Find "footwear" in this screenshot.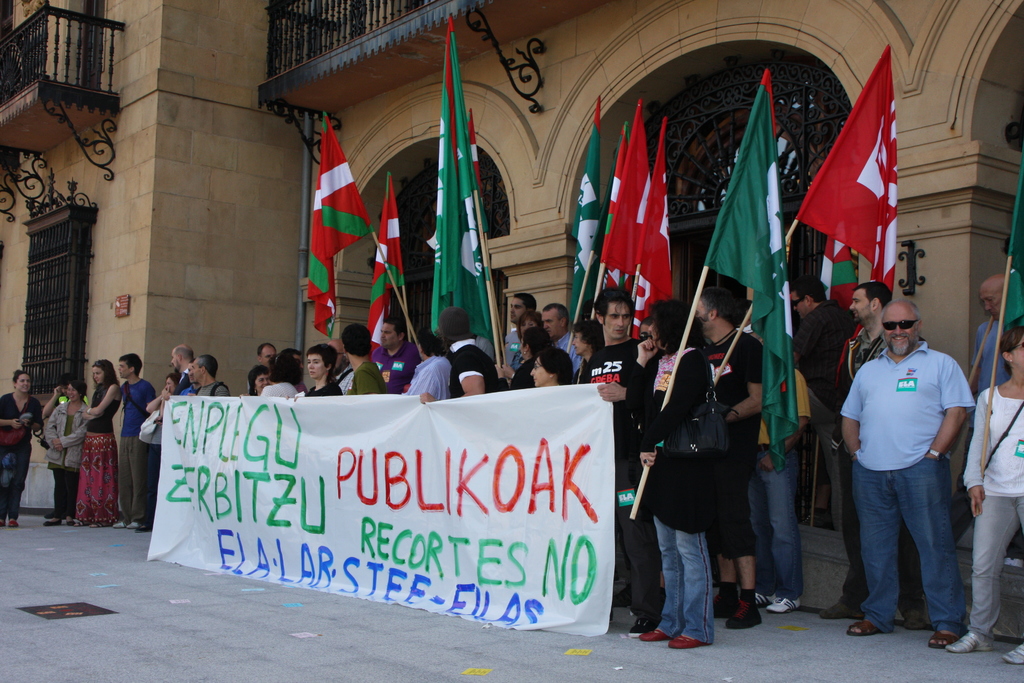
The bounding box for "footwear" is BBox(668, 635, 700, 647).
